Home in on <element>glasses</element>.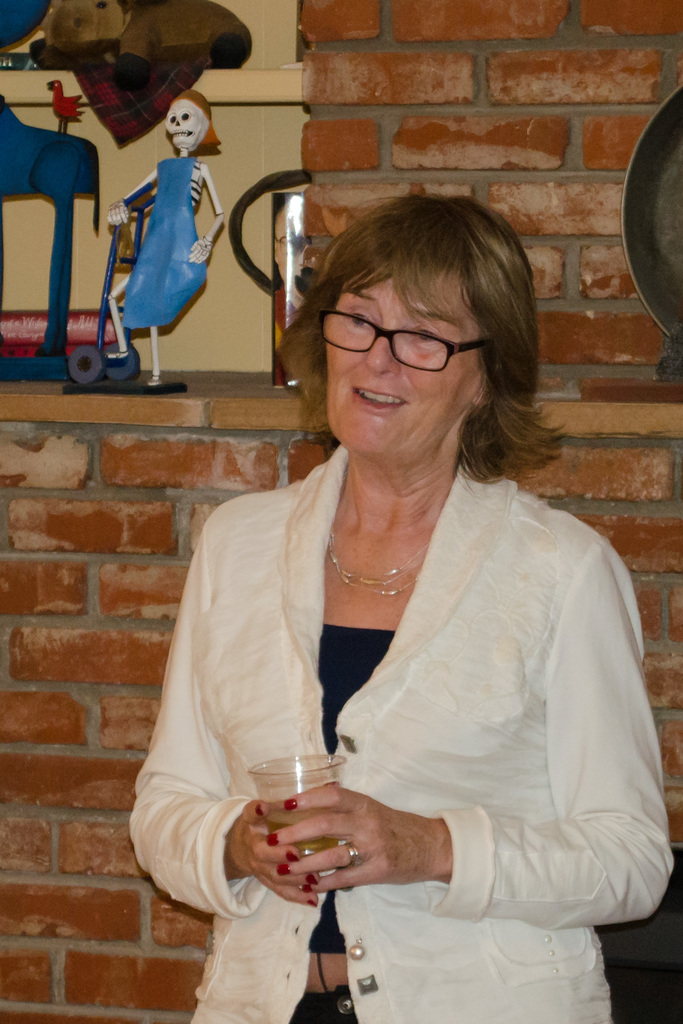
Homed in at [318,304,490,373].
